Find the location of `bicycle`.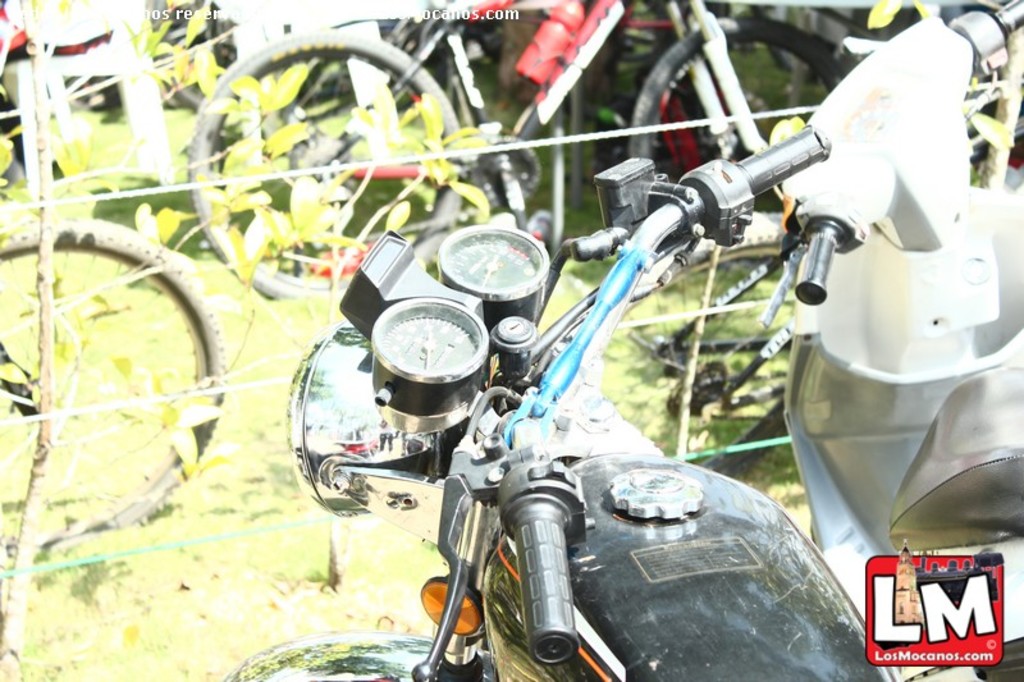
Location: pyautogui.locateOnScreen(0, 224, 232, 545).
